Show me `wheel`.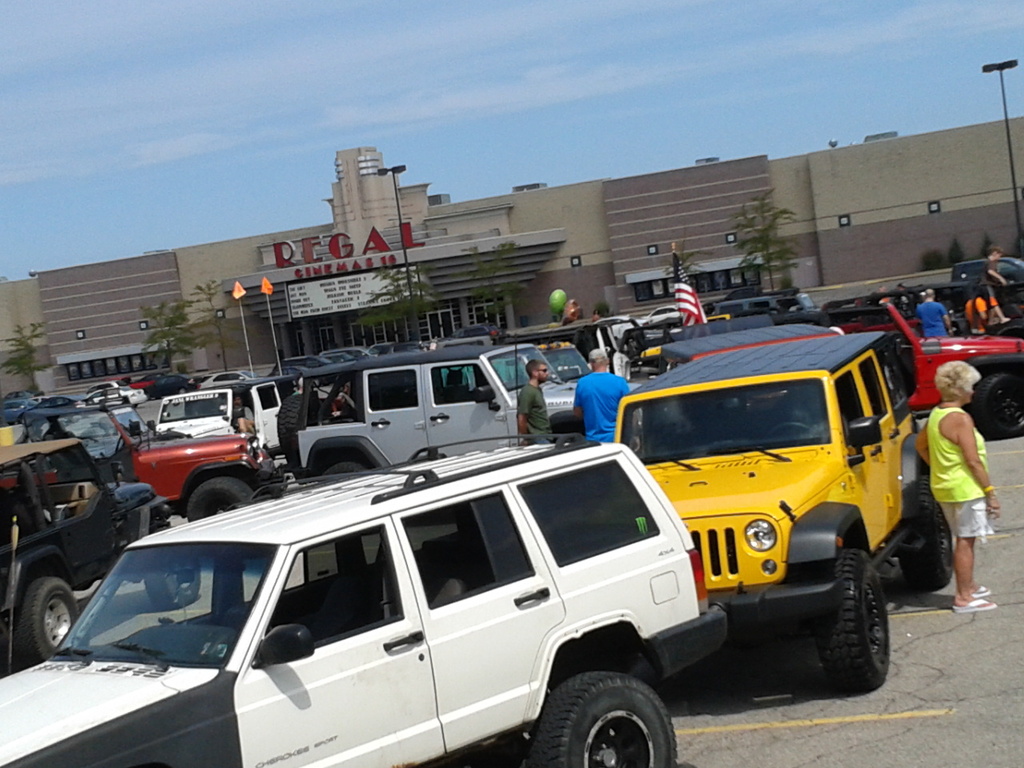
`wheel` is here: select_region(126, 398, 134, 406).
